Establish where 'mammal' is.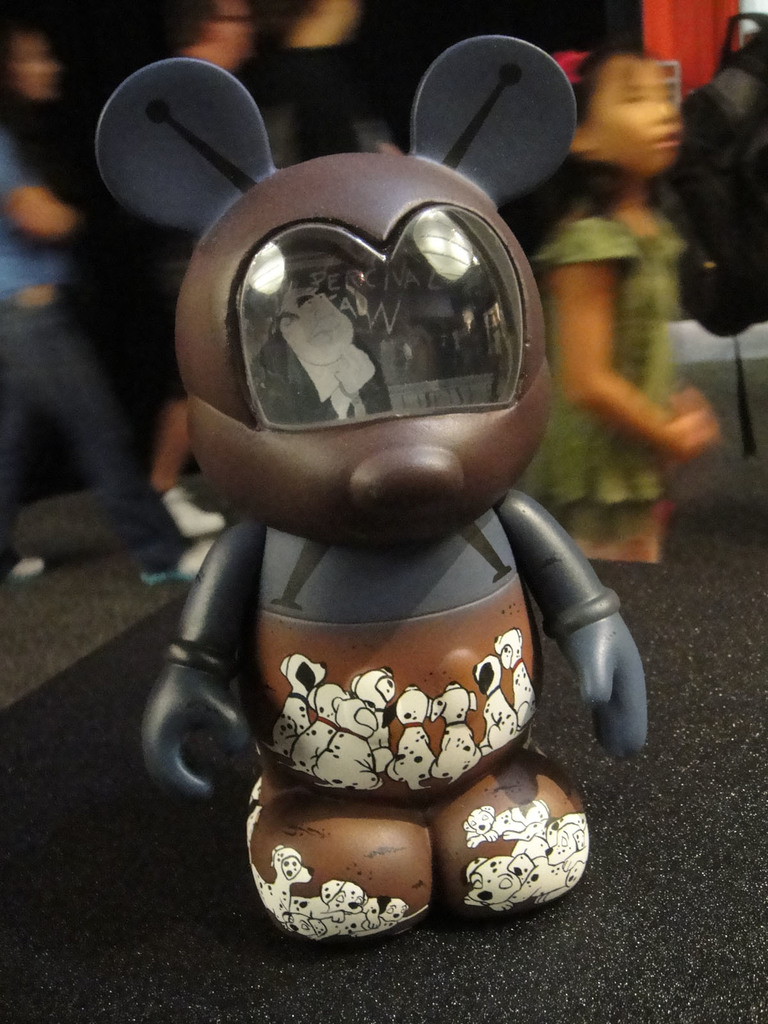
Established at (268,0,404,168).
